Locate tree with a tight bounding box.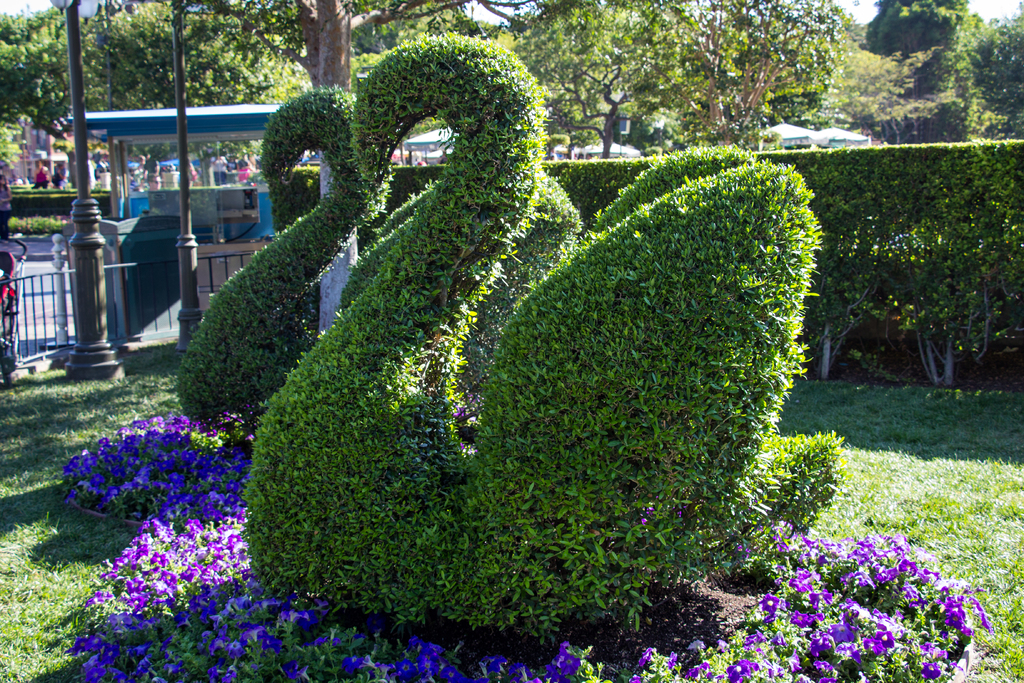
{"left": 173, "top": 0, "right": 530, "bottom": 332}.
